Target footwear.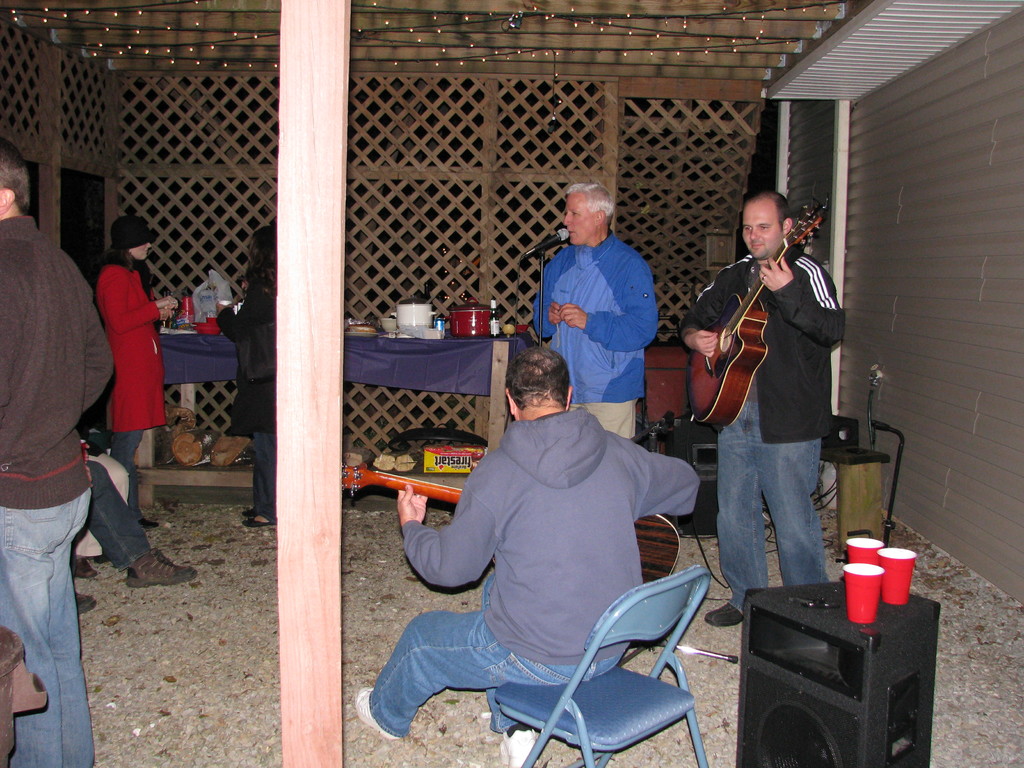
Target region: locate(708, 602, 745, 630).
